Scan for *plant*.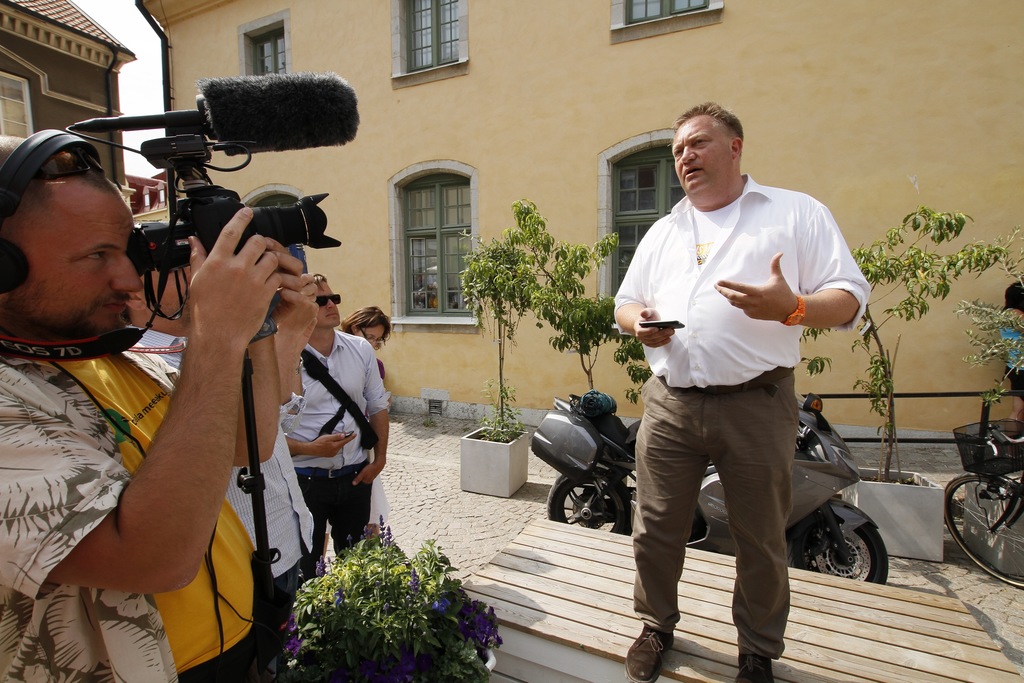
Scan result: x1=799 y1=206 x2=998 y2=477.
